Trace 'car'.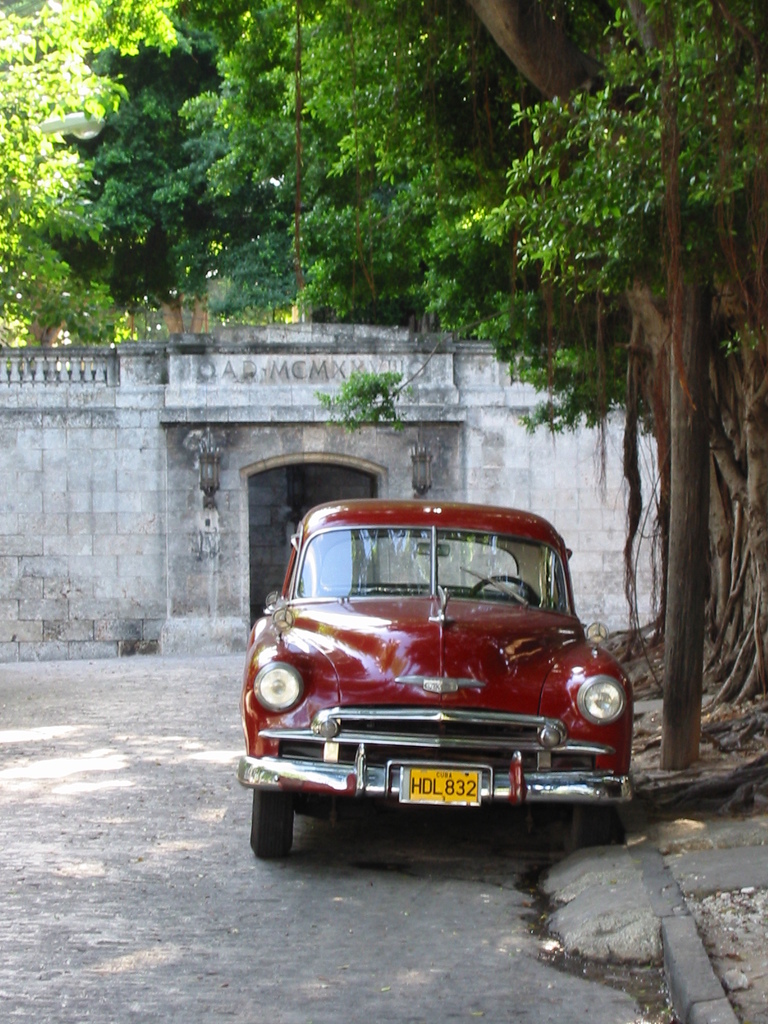
Traced to x1=241 y1=504 x2=643 y2=854.
